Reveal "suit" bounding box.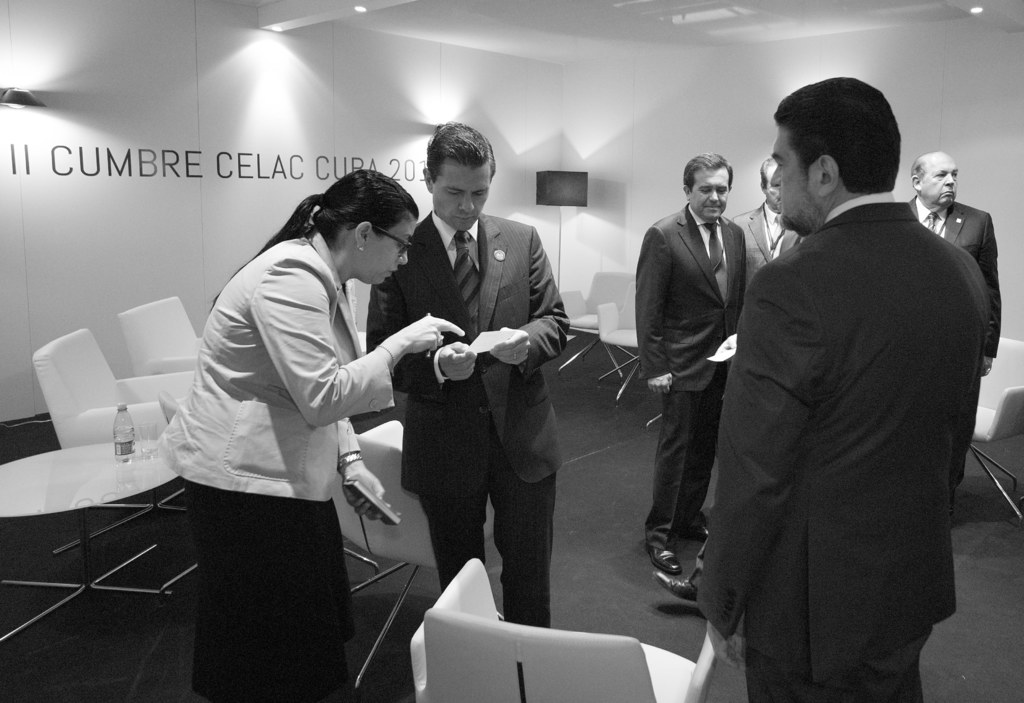
Revealed: box(156, 229, 397, 702).
